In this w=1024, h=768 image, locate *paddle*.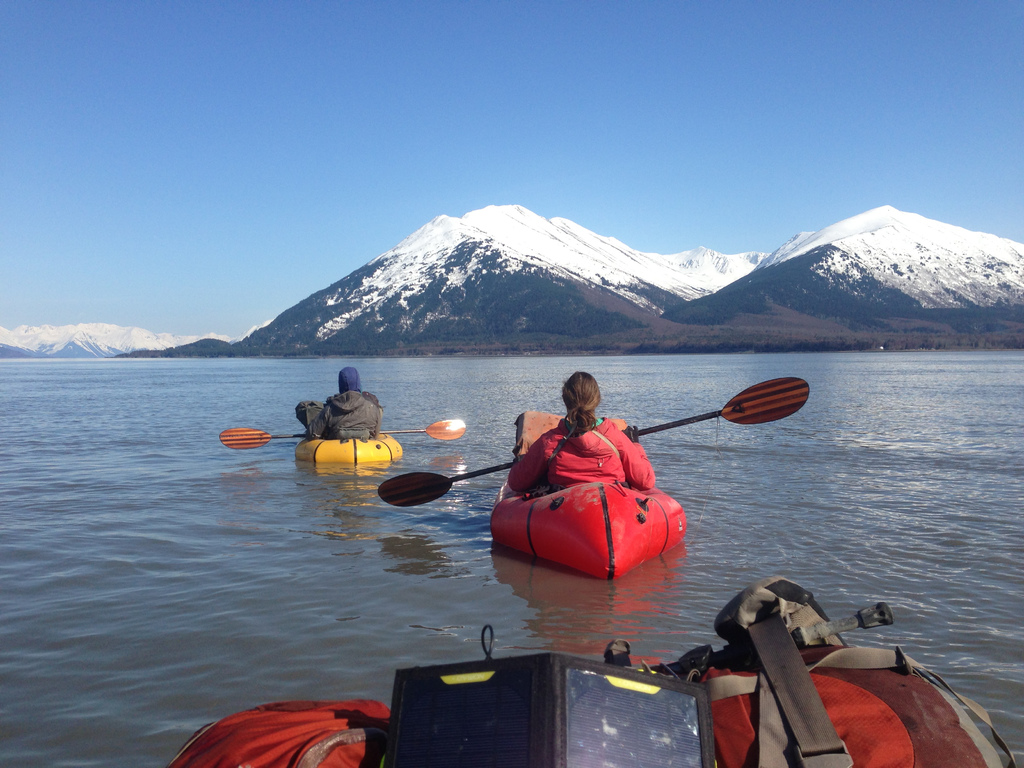
Bounding box: x1=378, y1=375, x2=810, y2=508.
